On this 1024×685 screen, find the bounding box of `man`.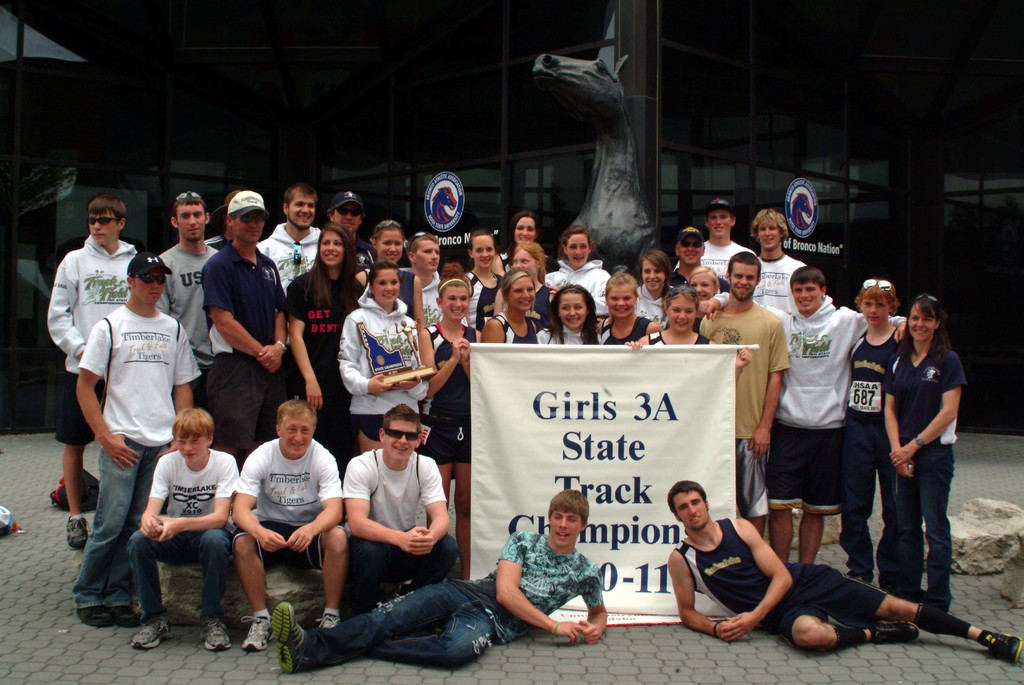
Bounding box: <region>701, 201, 762, 277</region>.
